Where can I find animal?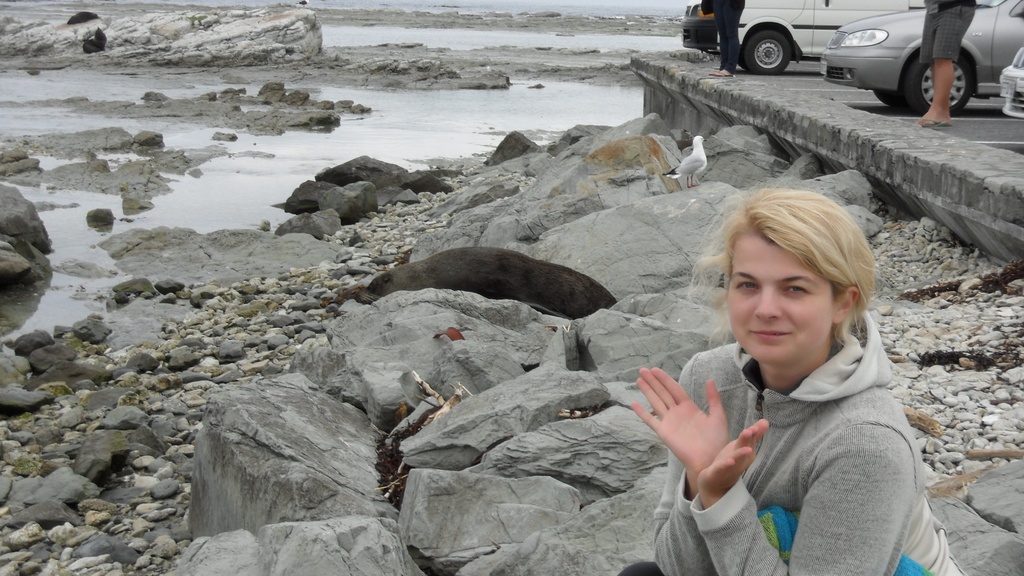
You can find it at box=[660, 134, 705, 184].
